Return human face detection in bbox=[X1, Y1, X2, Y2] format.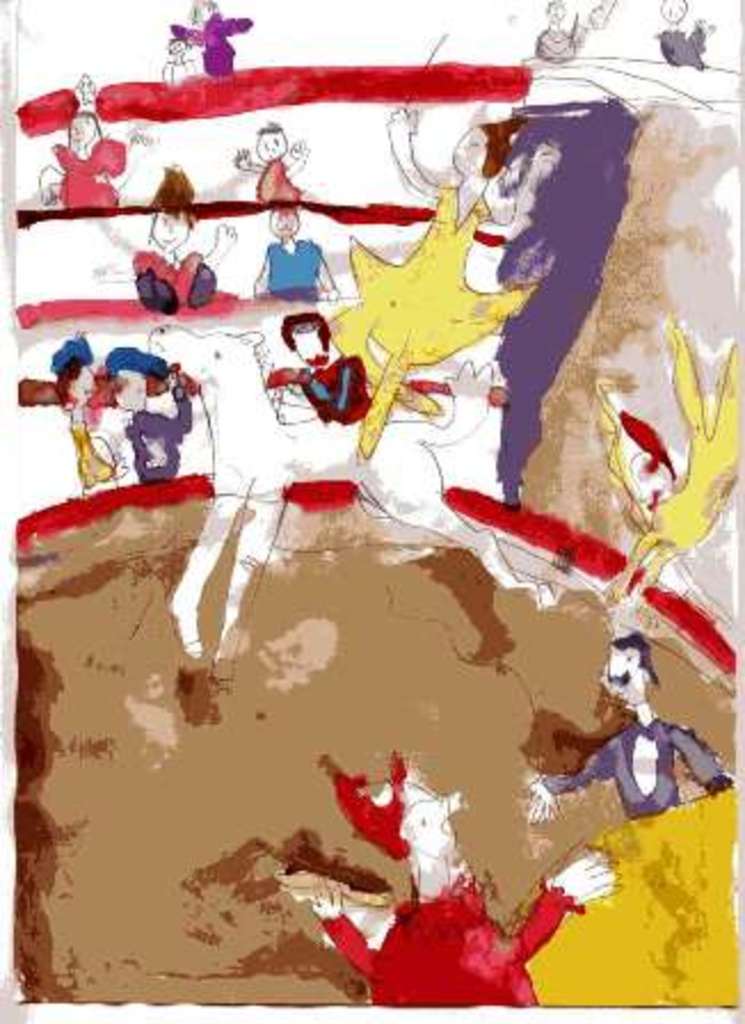
bbox=[448, 123, 484, 174].
